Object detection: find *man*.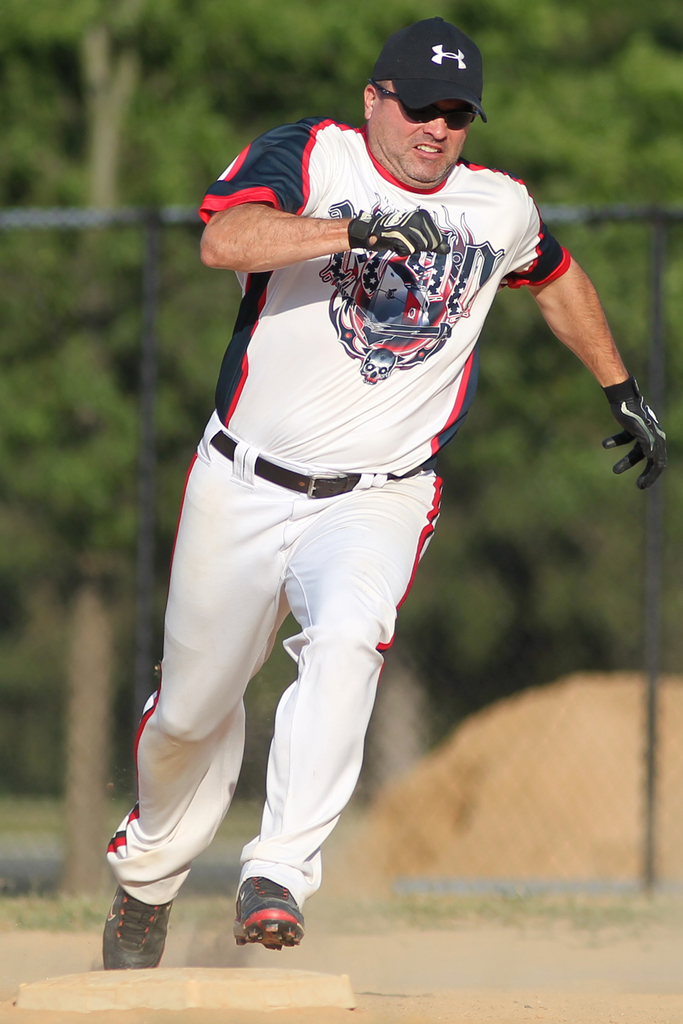
bbox=[91, 37, 605, 964].
